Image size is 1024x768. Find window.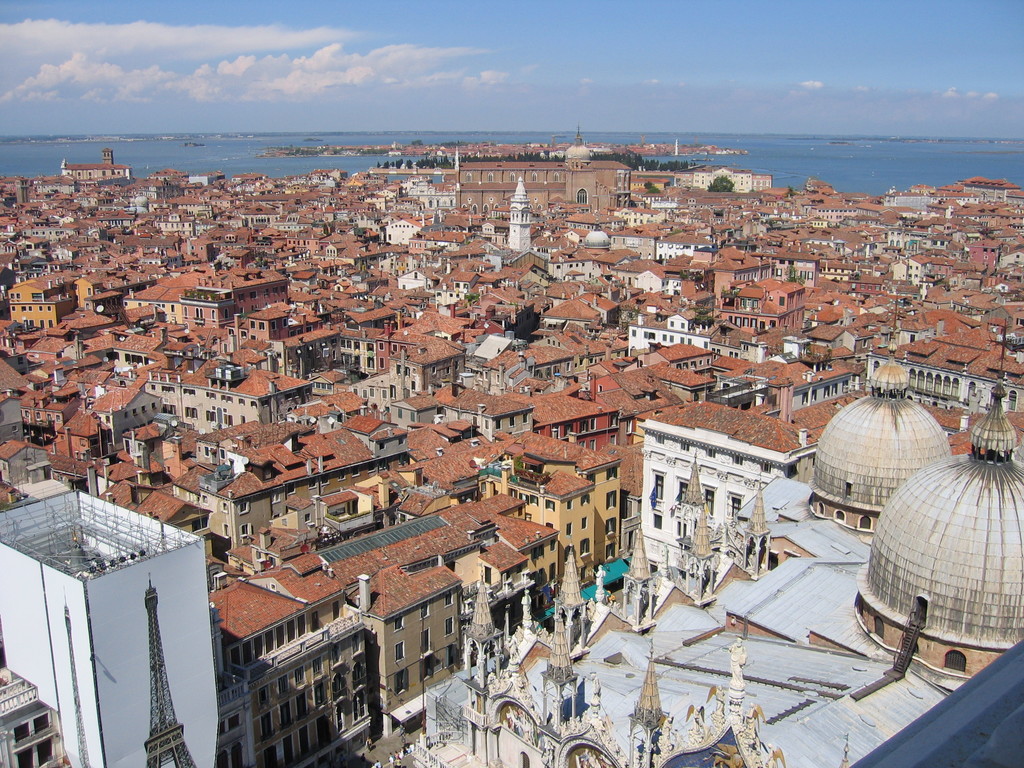
x1=242, y1=527, x2=250, y2=540.
